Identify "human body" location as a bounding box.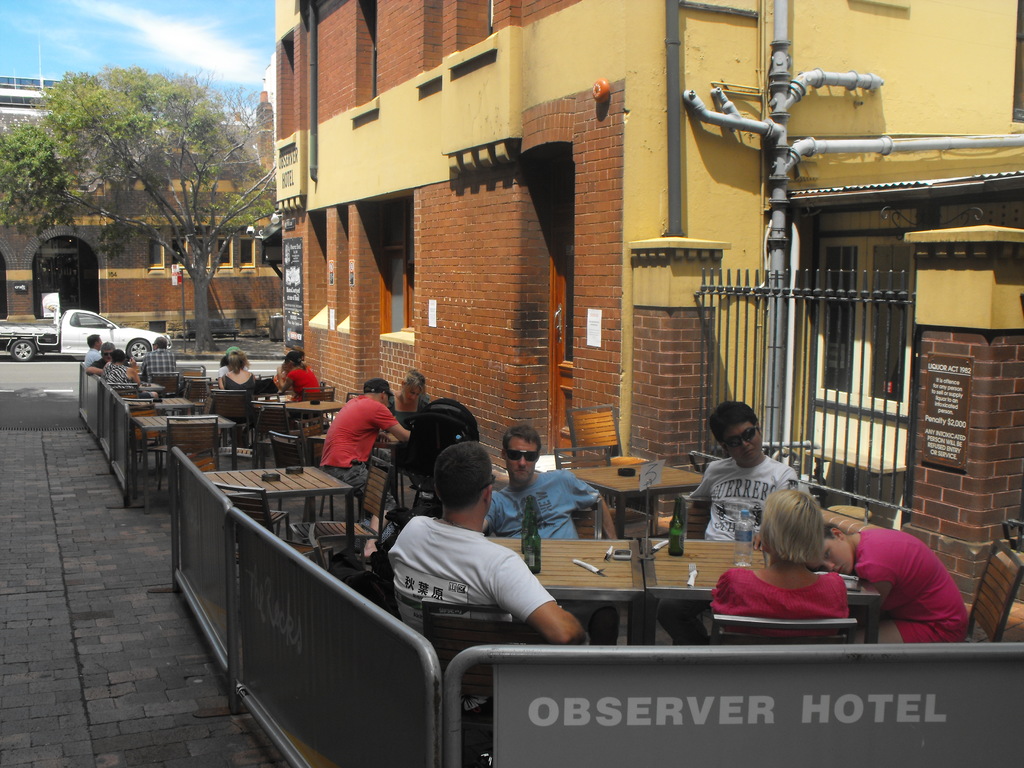
Rect(280, 345, 323, 399).
